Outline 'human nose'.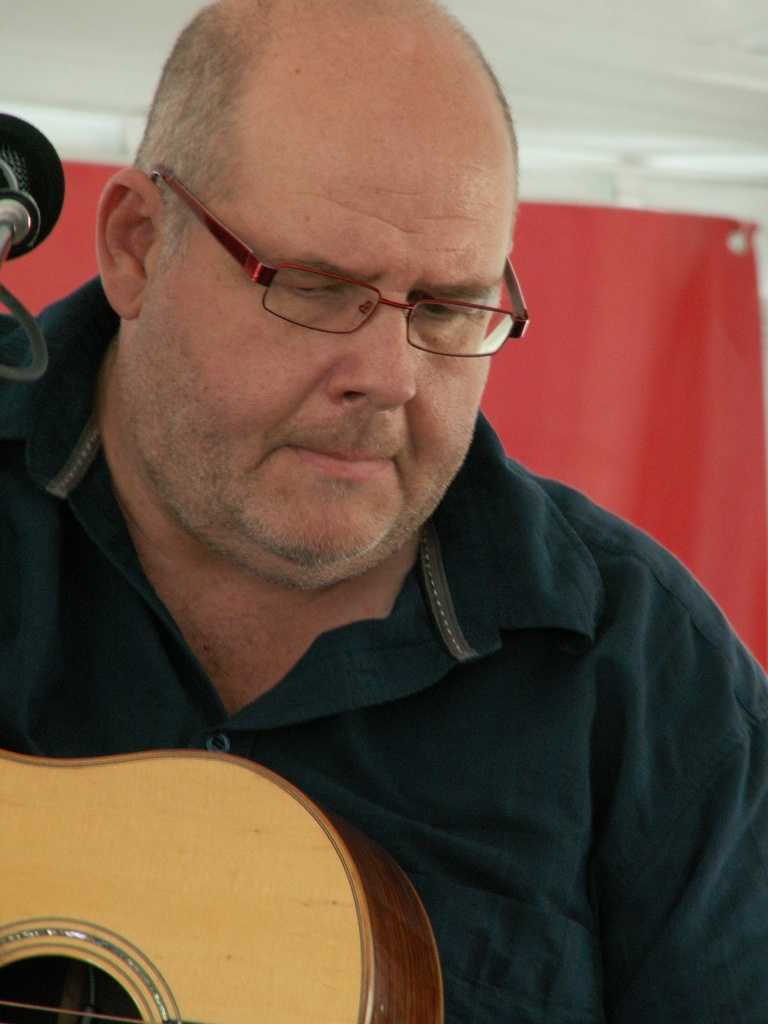
Outline: l=324, t=300, r=415, b=412.
